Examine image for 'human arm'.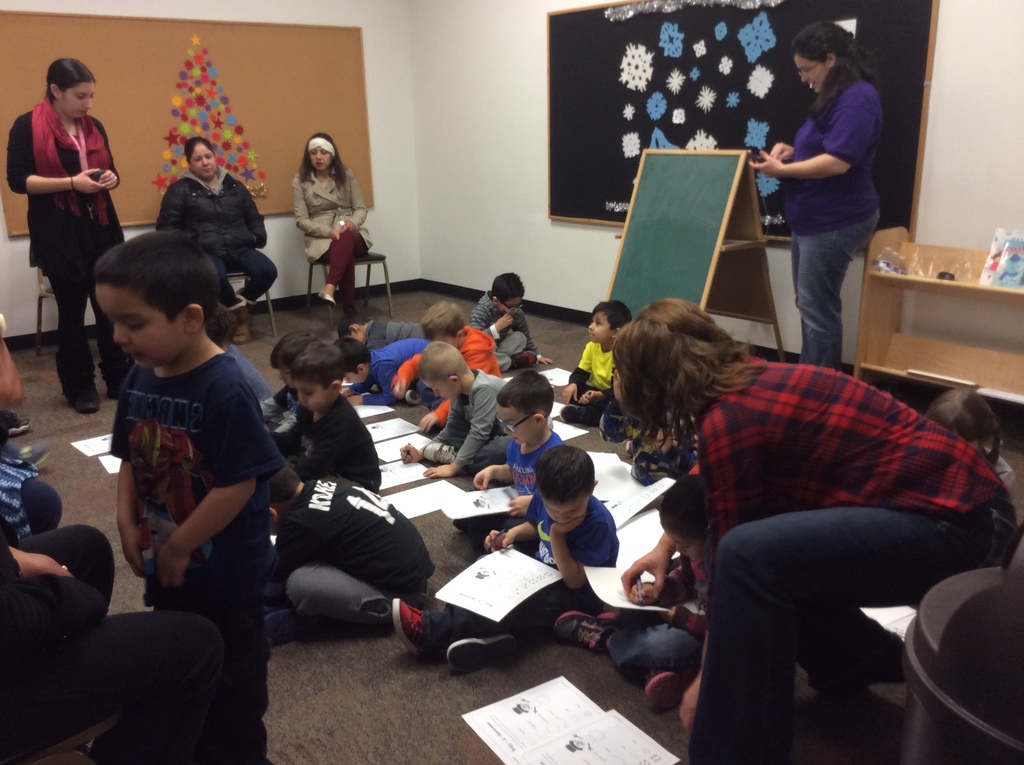
Examination result: [left=488, top=489, right=541, bottom=551].
